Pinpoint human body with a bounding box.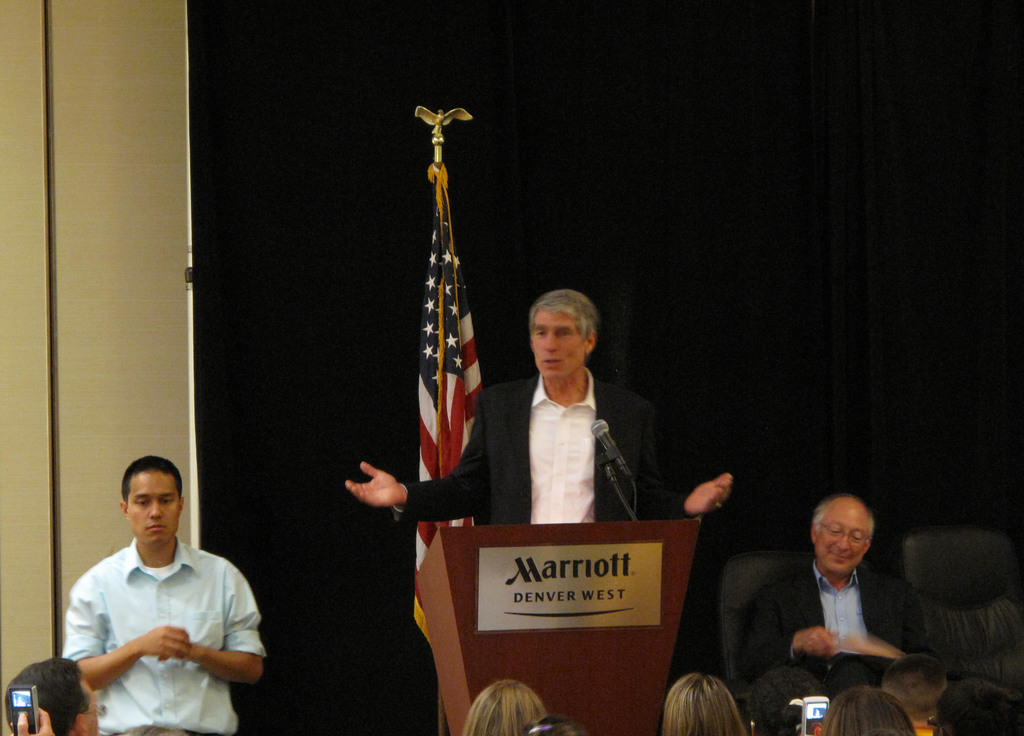
331,371,737,523.
